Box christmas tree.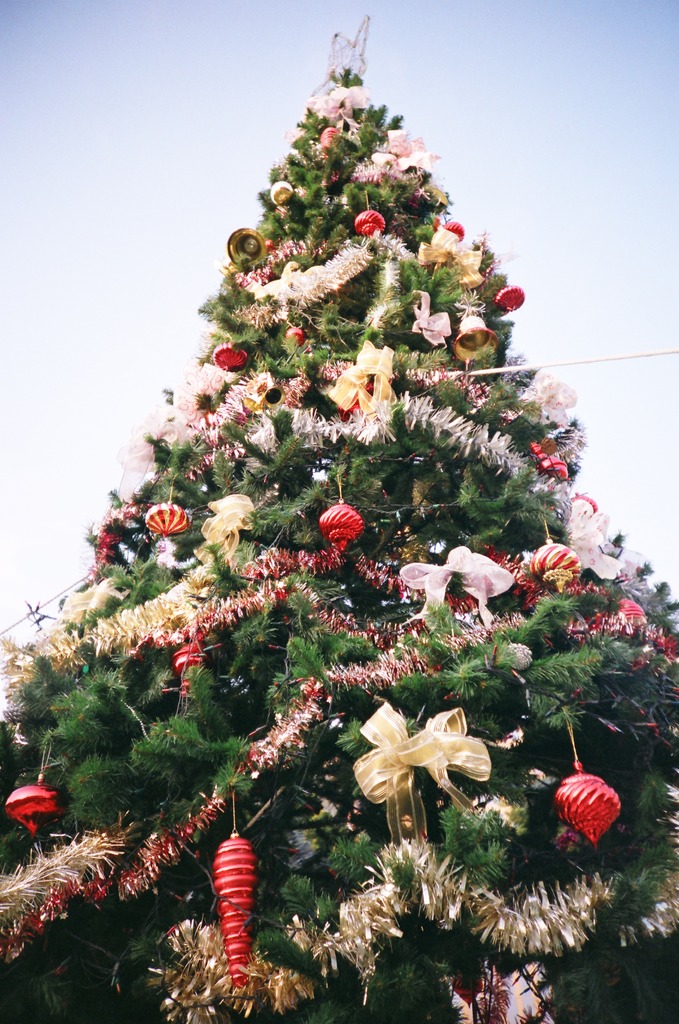
locate(0, 9, 678, 1023).
